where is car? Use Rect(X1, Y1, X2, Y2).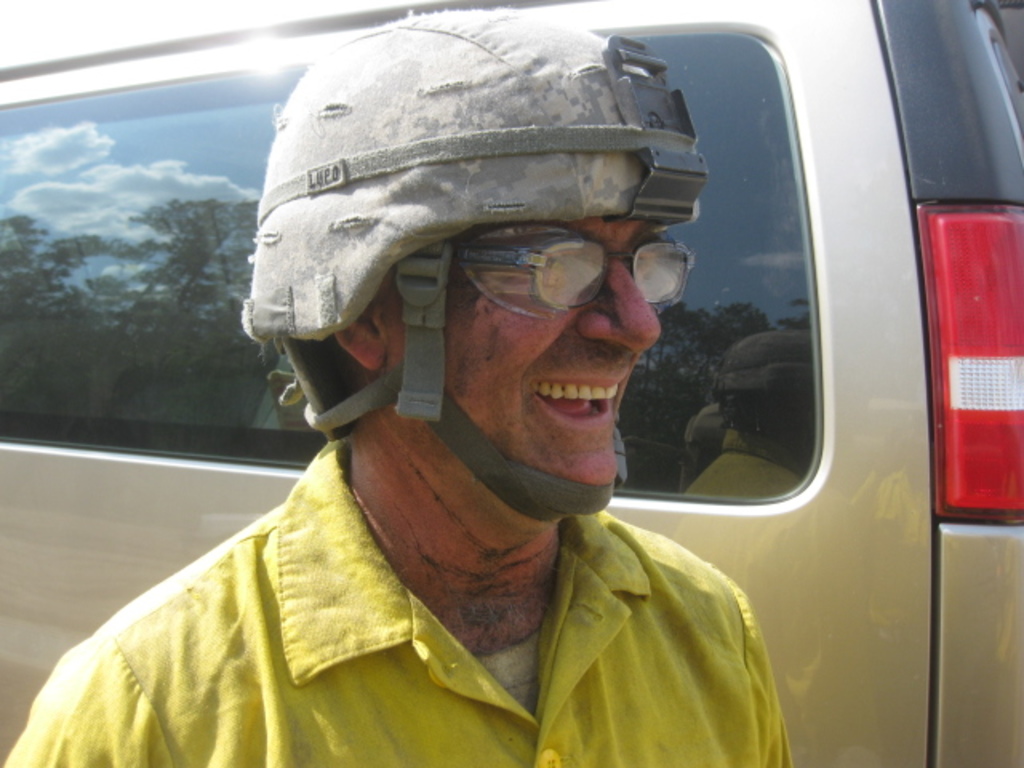
Rect(0, 0, 1022, 766).
